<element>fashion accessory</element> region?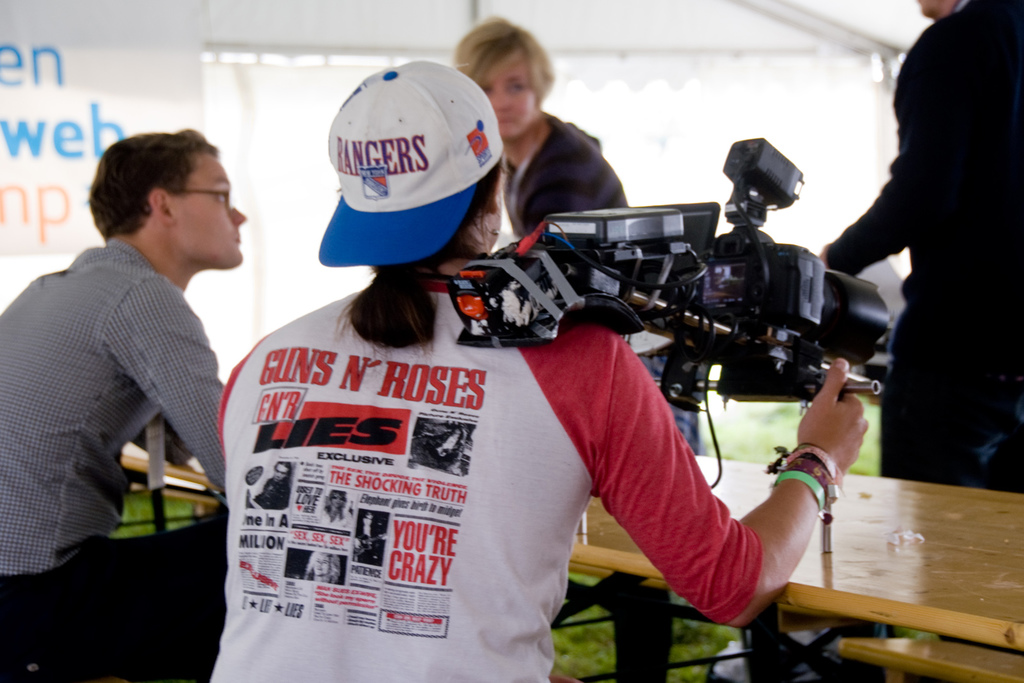
detection(317, 62, 506, 266)
